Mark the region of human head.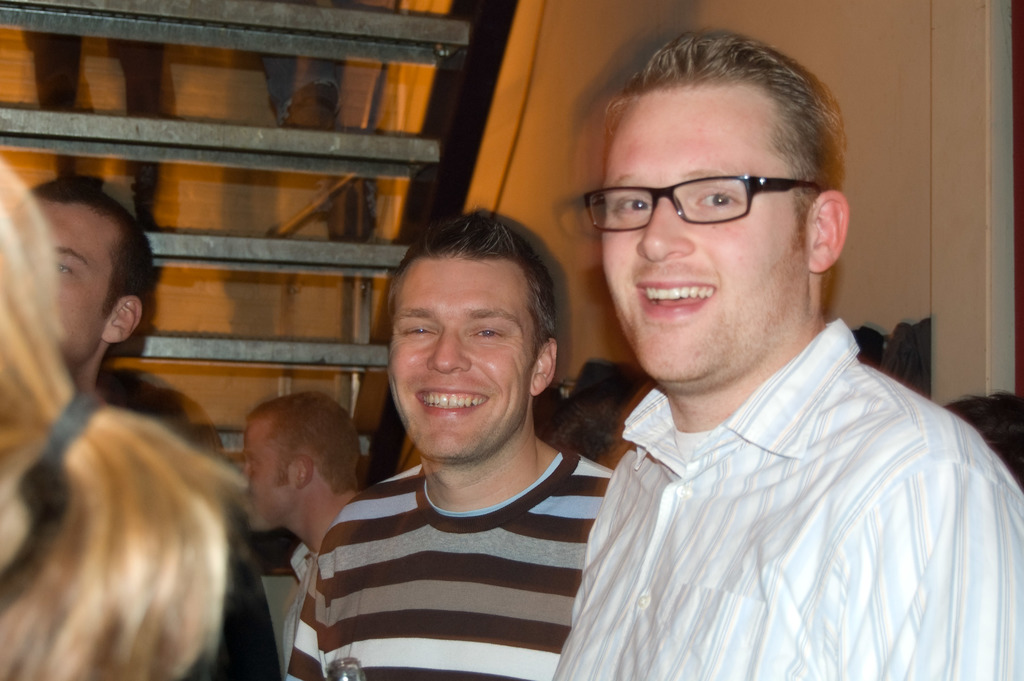
Region: 591 27 847 382.
